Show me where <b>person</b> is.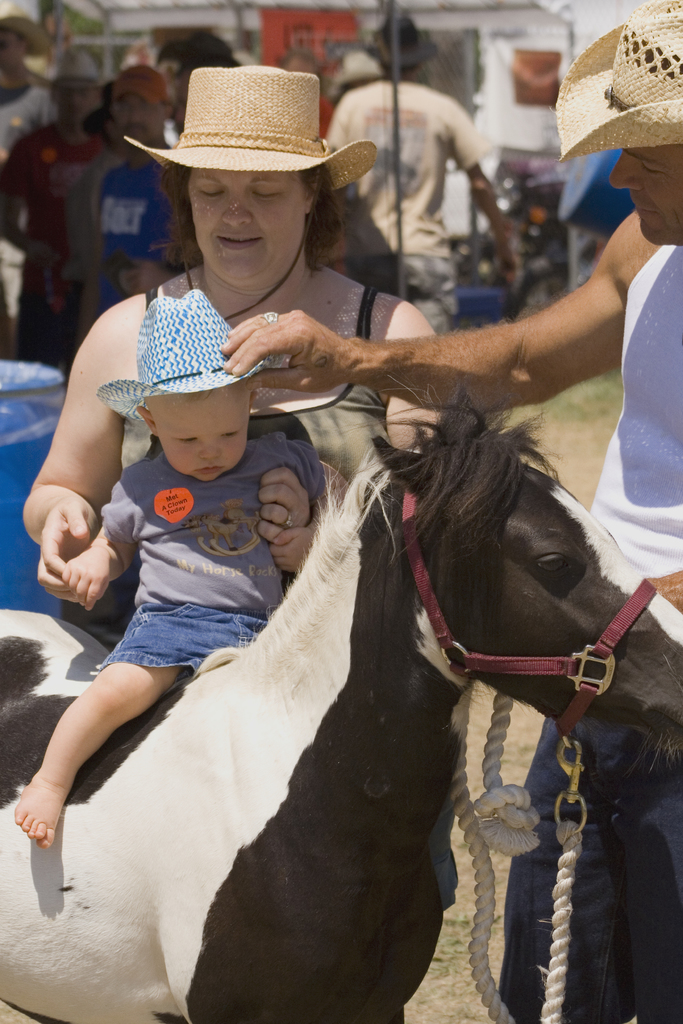
<b>person</b> is at bbox=(323, 12, 523, 332).
